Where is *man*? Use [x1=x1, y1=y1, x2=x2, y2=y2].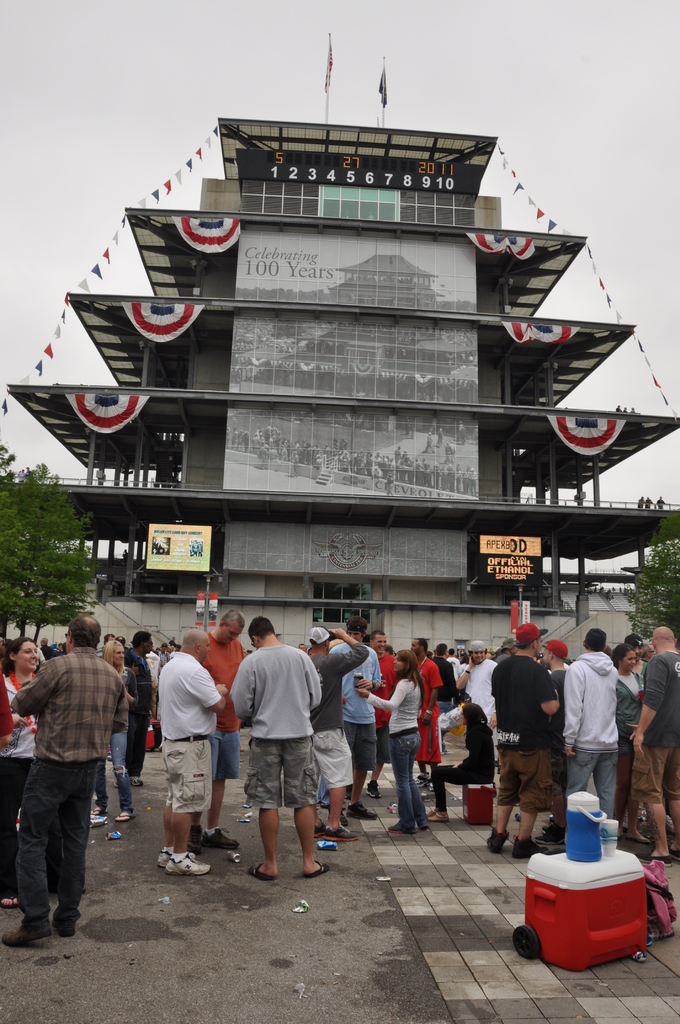
[x1=170, y1=633, x2=177, y2=645].
